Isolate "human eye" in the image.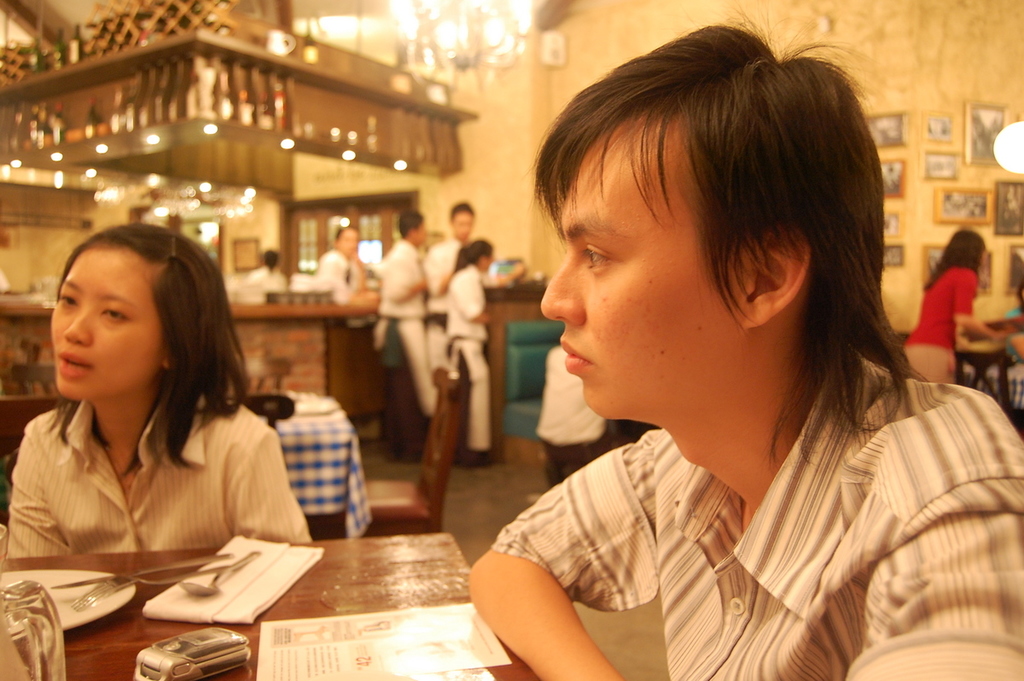
Isolated region: (x1=57, y1=288, x2=77, y2=310).
